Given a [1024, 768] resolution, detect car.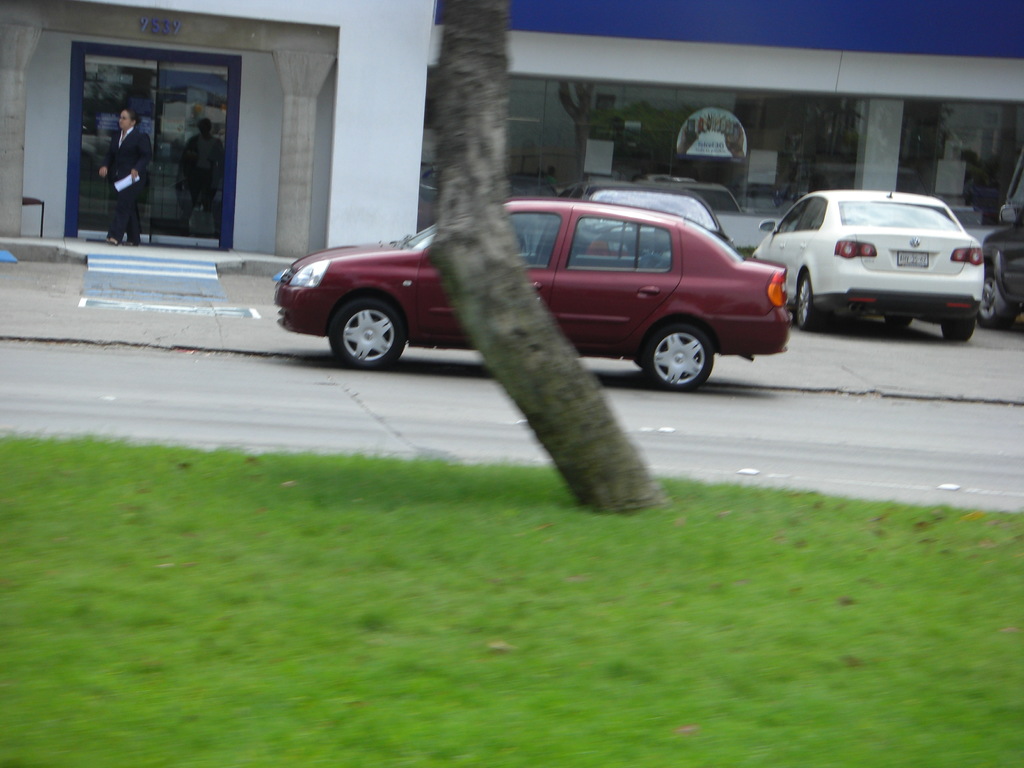
575 175 753 262.
